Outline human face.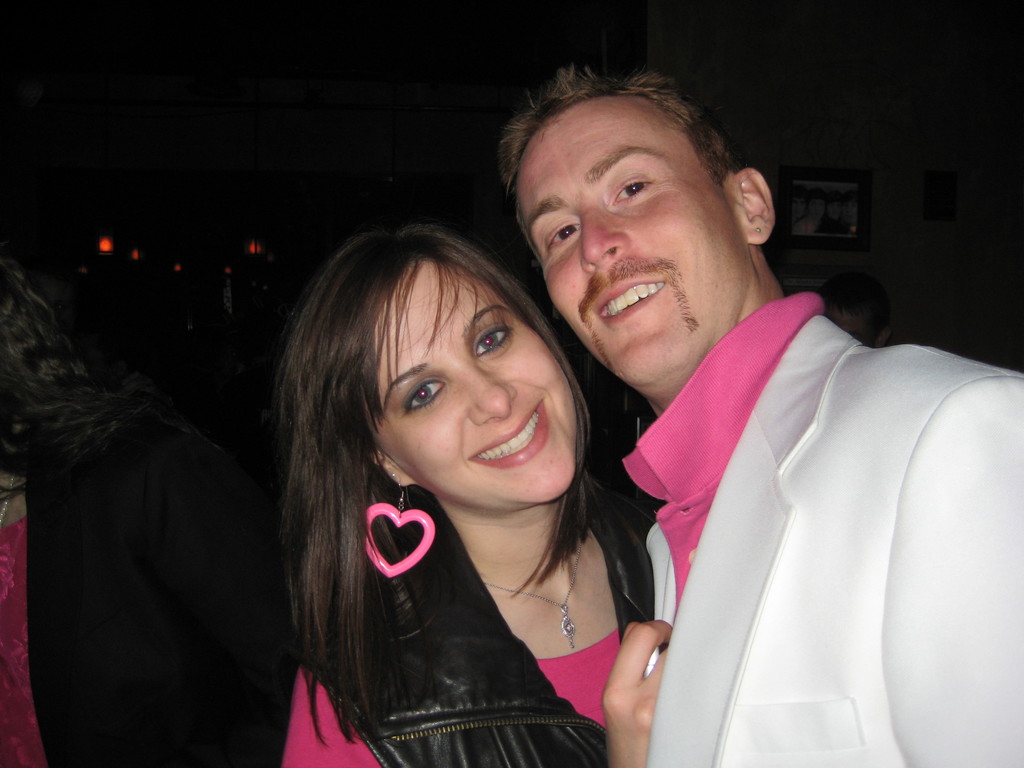
Outline: BBox(509, 81, 753, 410).
